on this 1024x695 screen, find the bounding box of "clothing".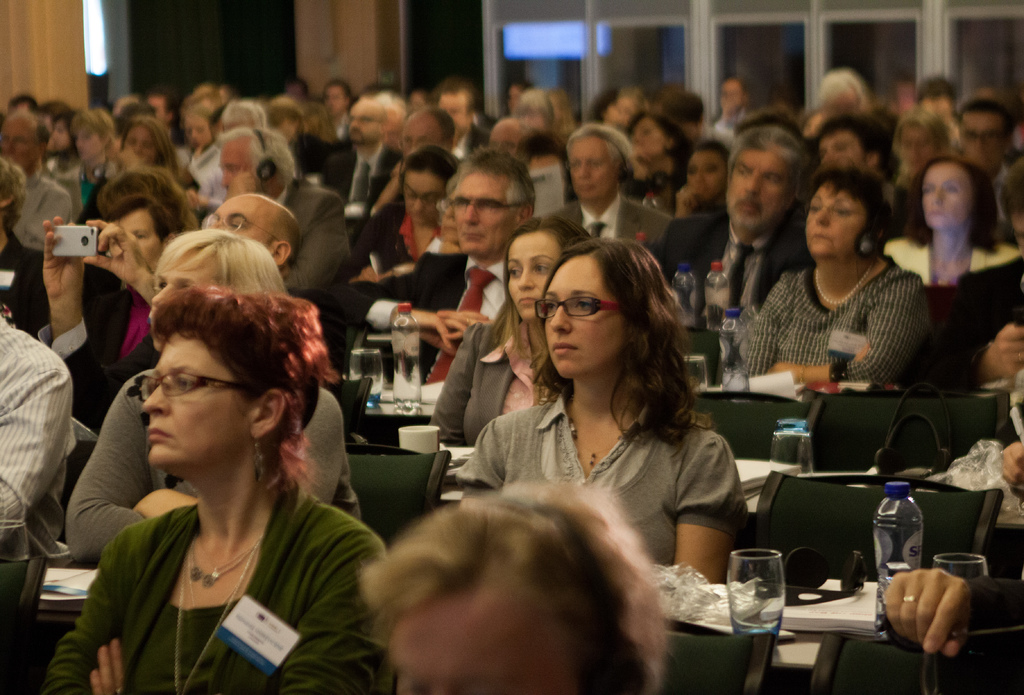
Bounding box: pyautogui.locateOnScreen(730, 254, 929, 396).
